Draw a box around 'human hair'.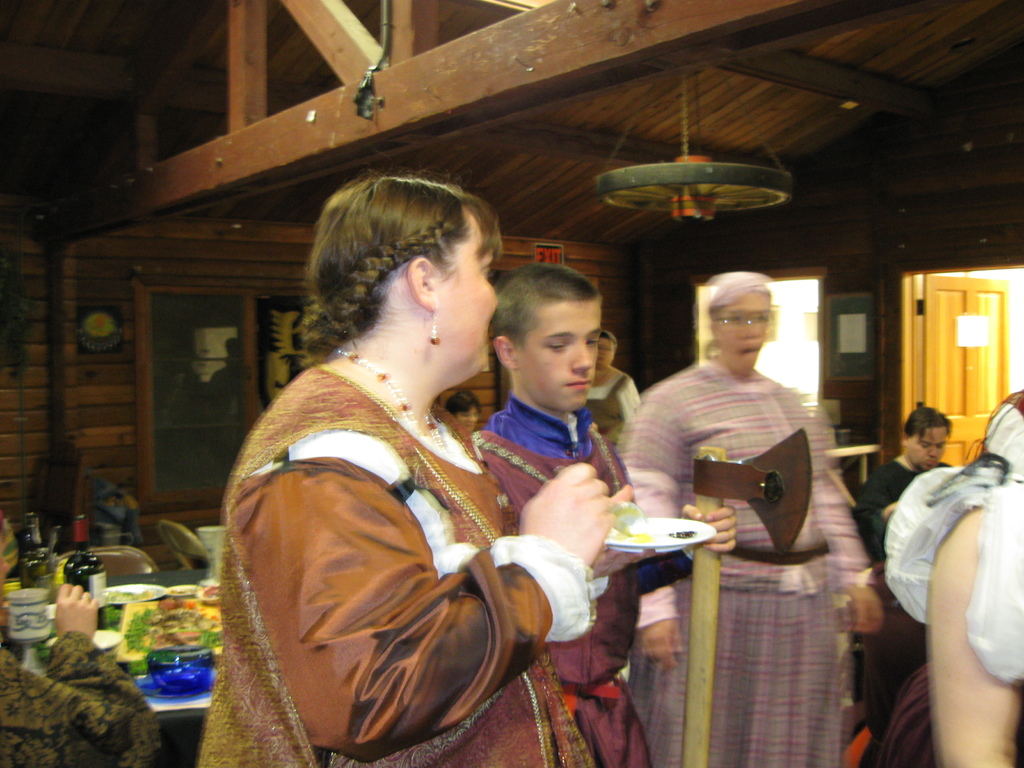
select_region(303, 173, 498, 353).
